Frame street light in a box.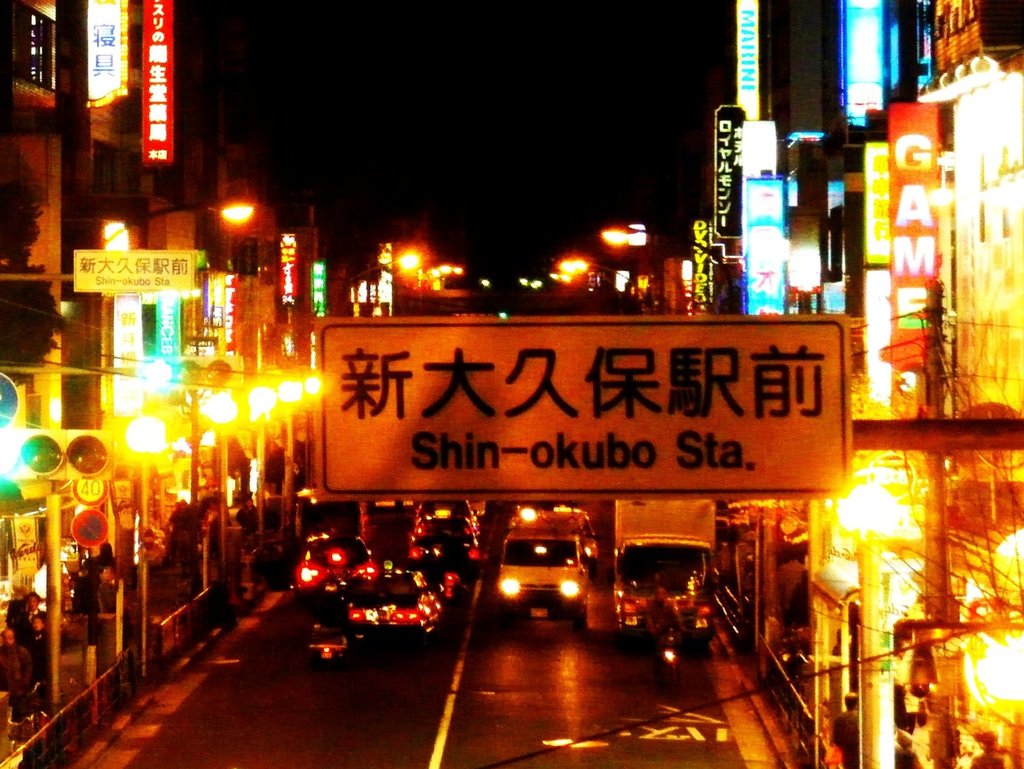
bbox(91, 197, 258, 241).
